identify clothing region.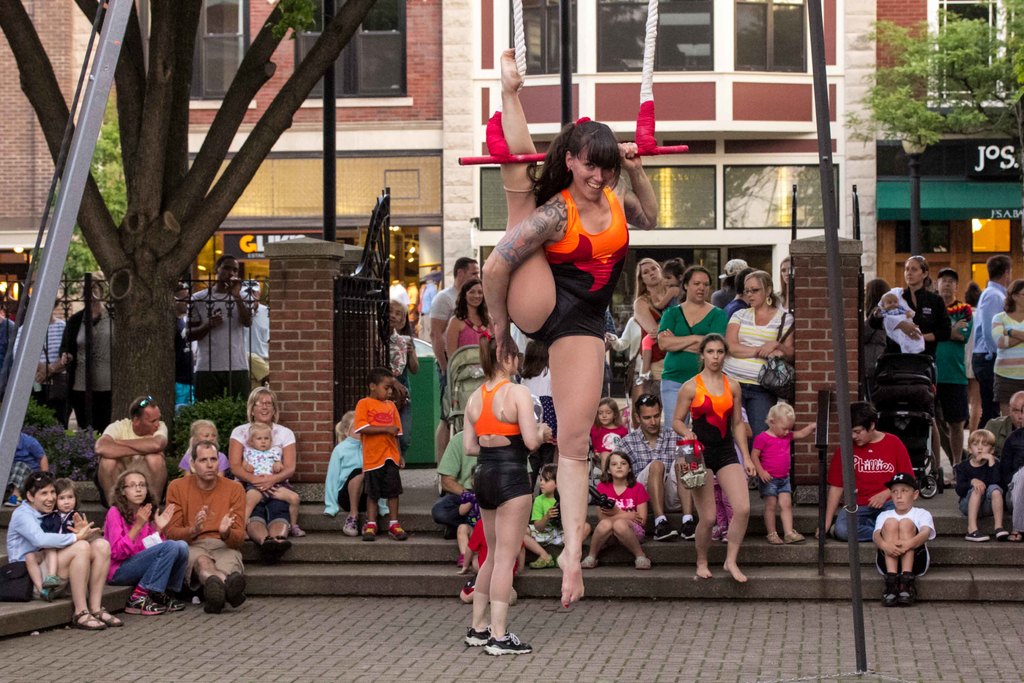
Region: 168:305:196:399.
